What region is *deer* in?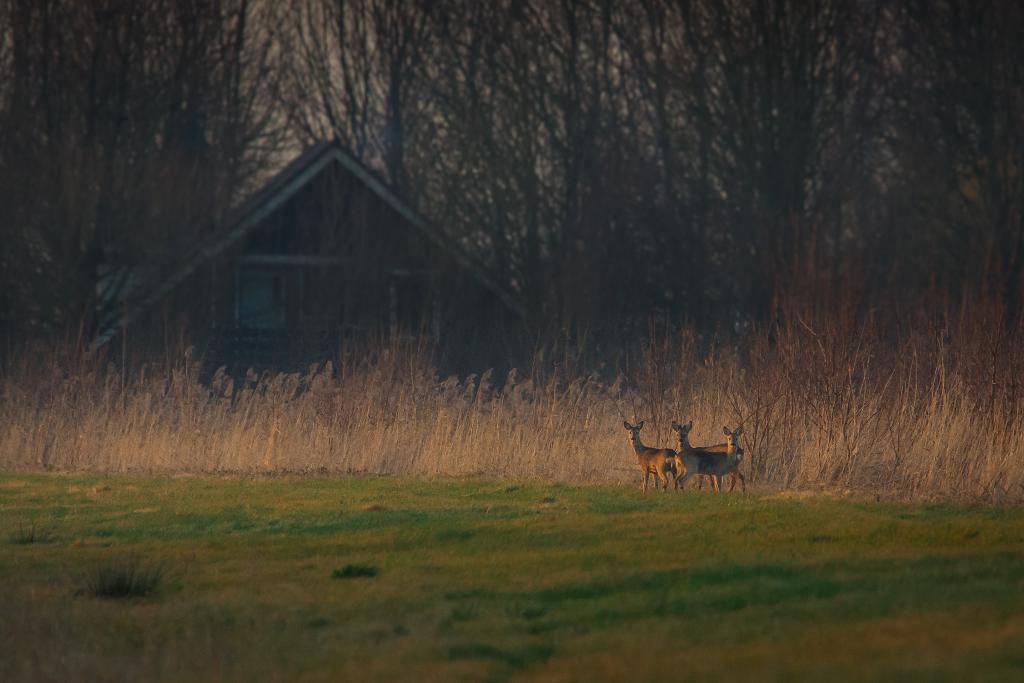
BBox(674, 420, 732, 491).
